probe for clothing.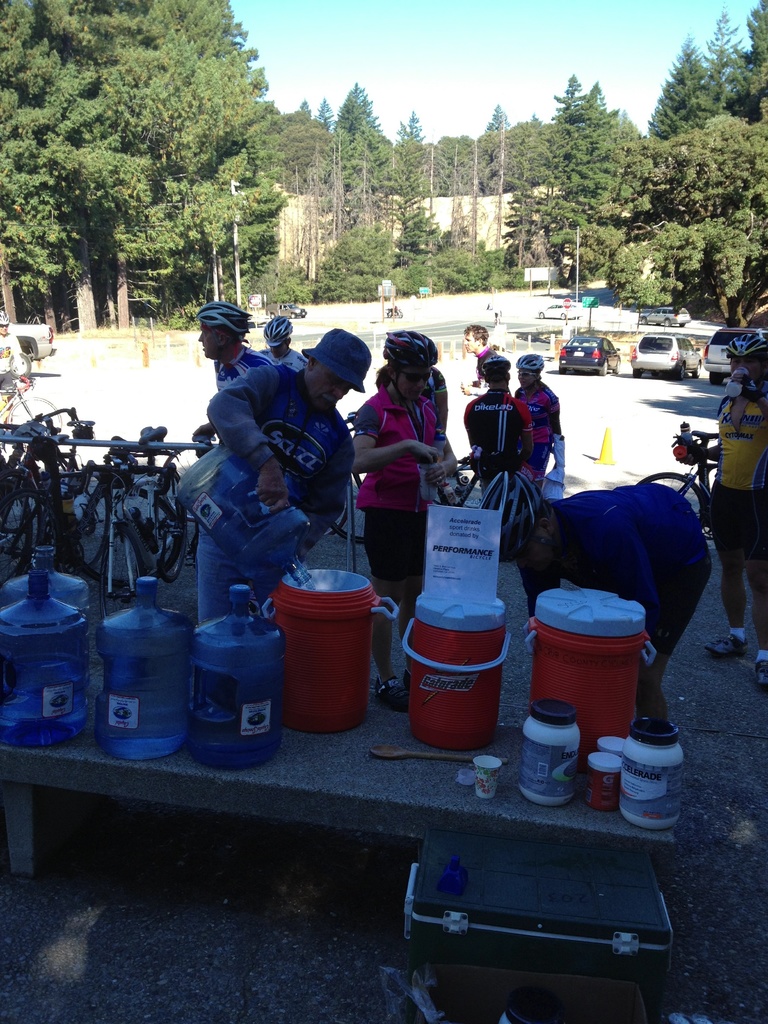
Probe result: bbox=[517, 376, 559, 481].
